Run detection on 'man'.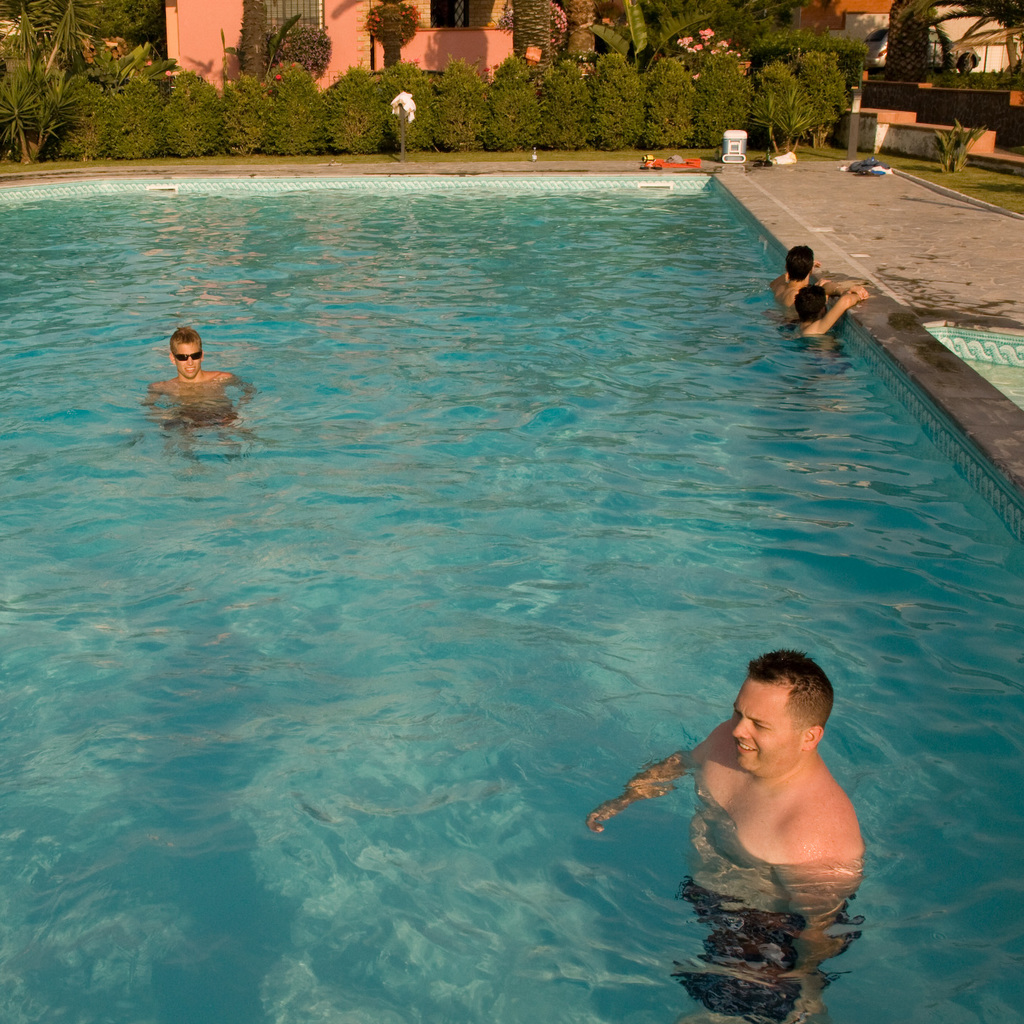
Result: (x1=142, y1=313, x2=252, y2=449).
